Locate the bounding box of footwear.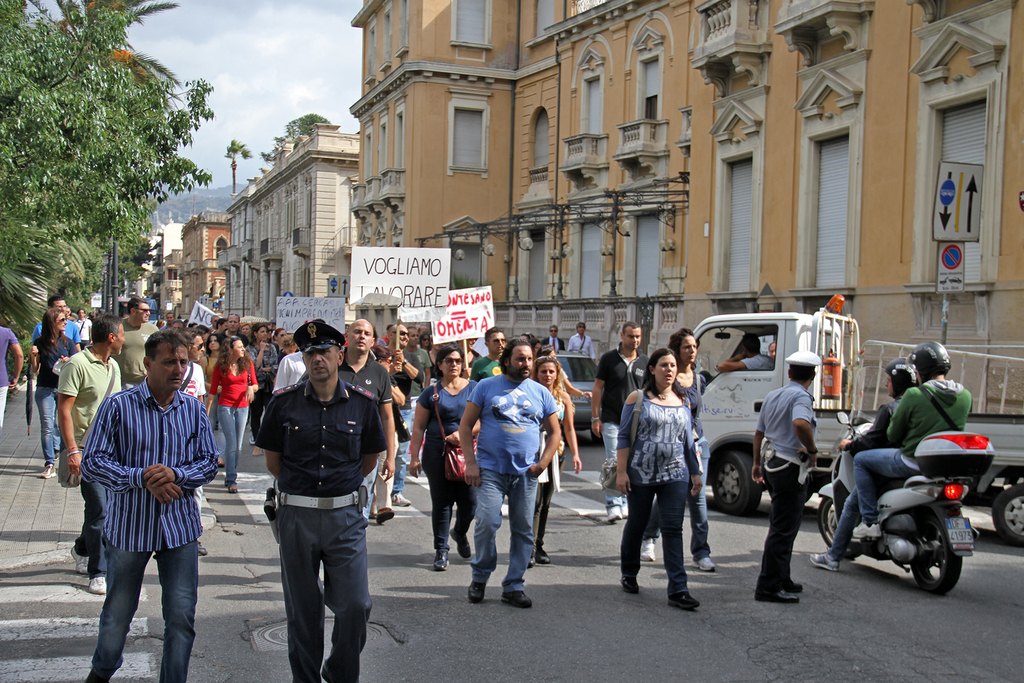
Bounding box: x1=466 y1=577 x2=487 y2=601.
